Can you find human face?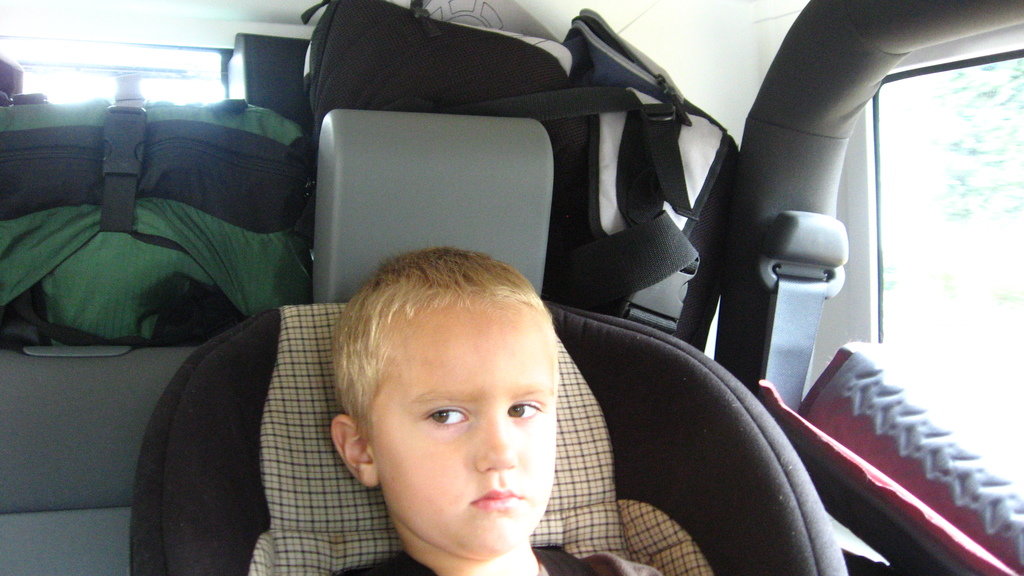
Yes, bounding box: x1=366 y1=321 x2=559 y2=557.
